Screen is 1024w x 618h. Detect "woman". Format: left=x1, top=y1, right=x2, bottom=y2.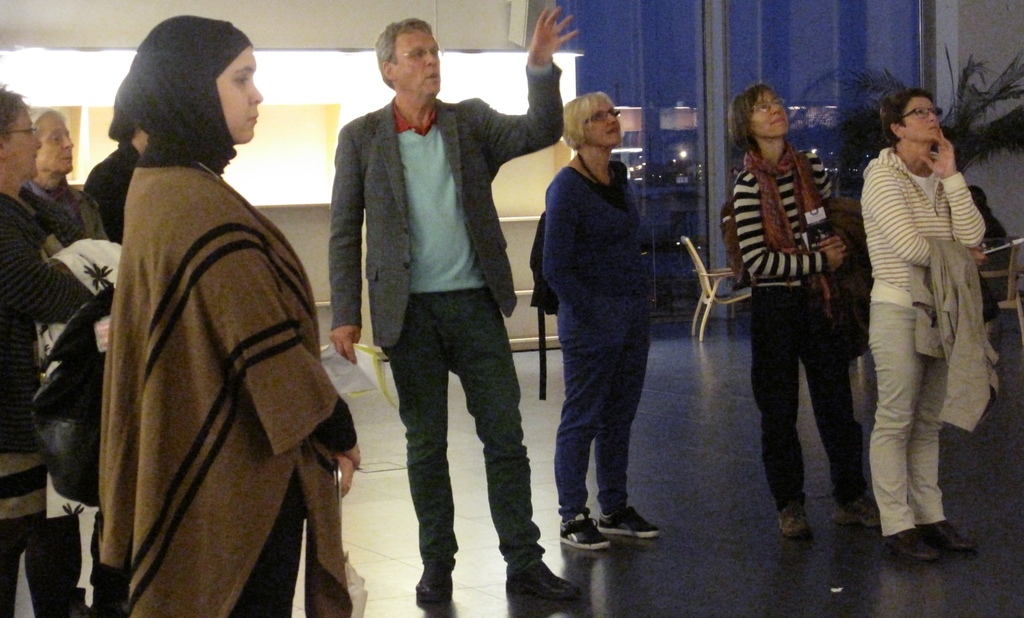
left=722, top=90, right=883, bottom=539.
